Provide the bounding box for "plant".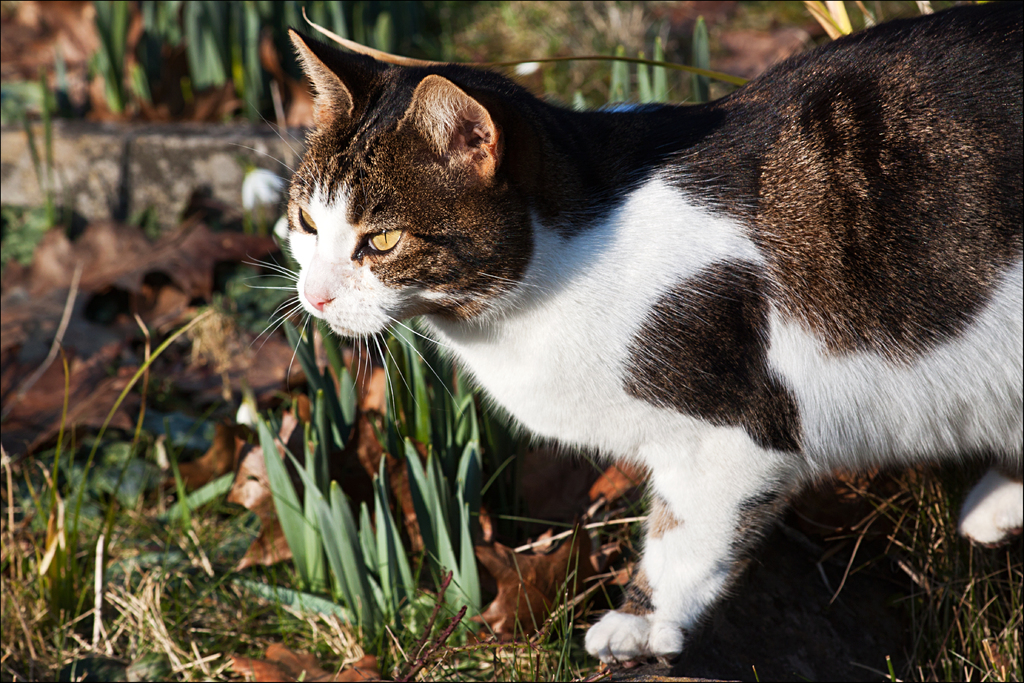
160 0 204 120.
